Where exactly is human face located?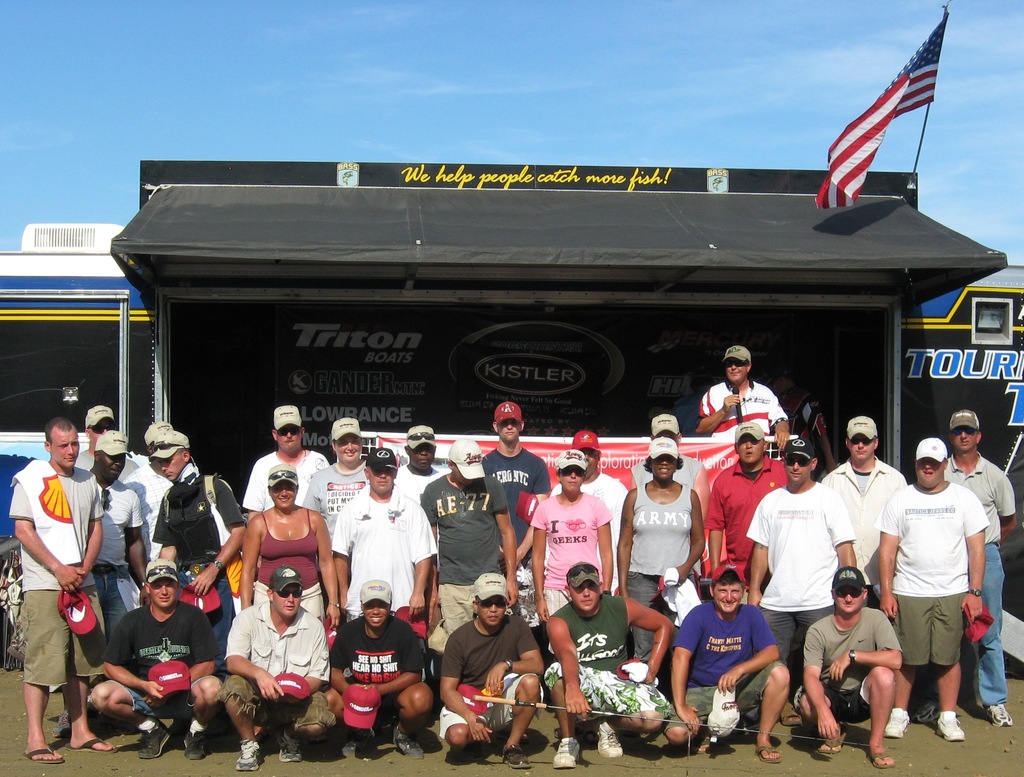
Its bounding box is (277, 423, 300, 453).
